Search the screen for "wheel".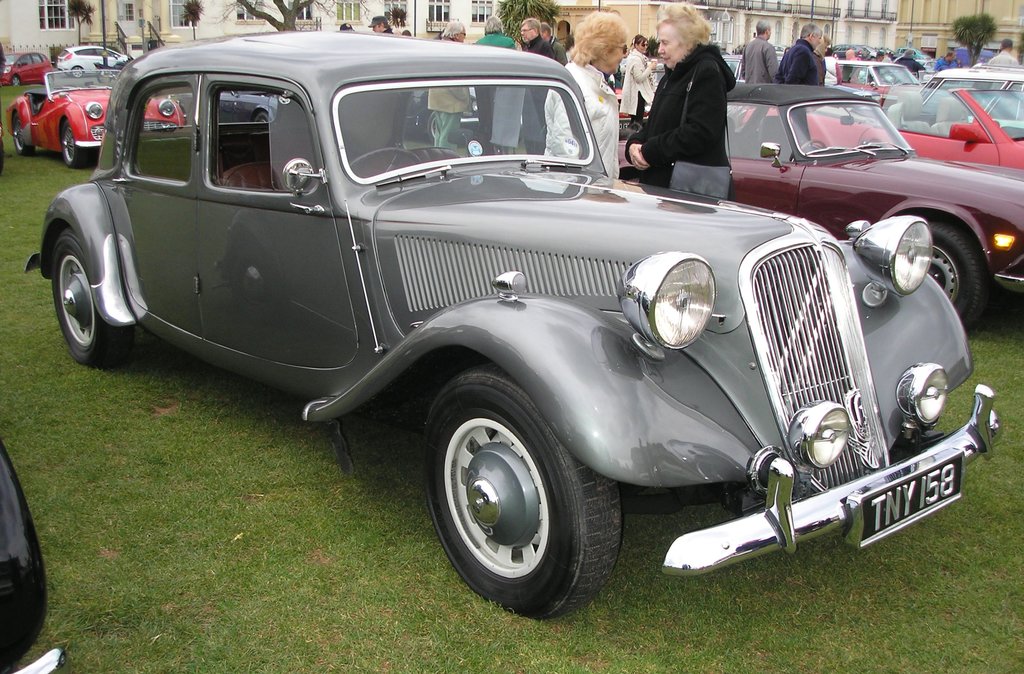
Found at [x1=60, y1=118, x2=98, y2=166].
